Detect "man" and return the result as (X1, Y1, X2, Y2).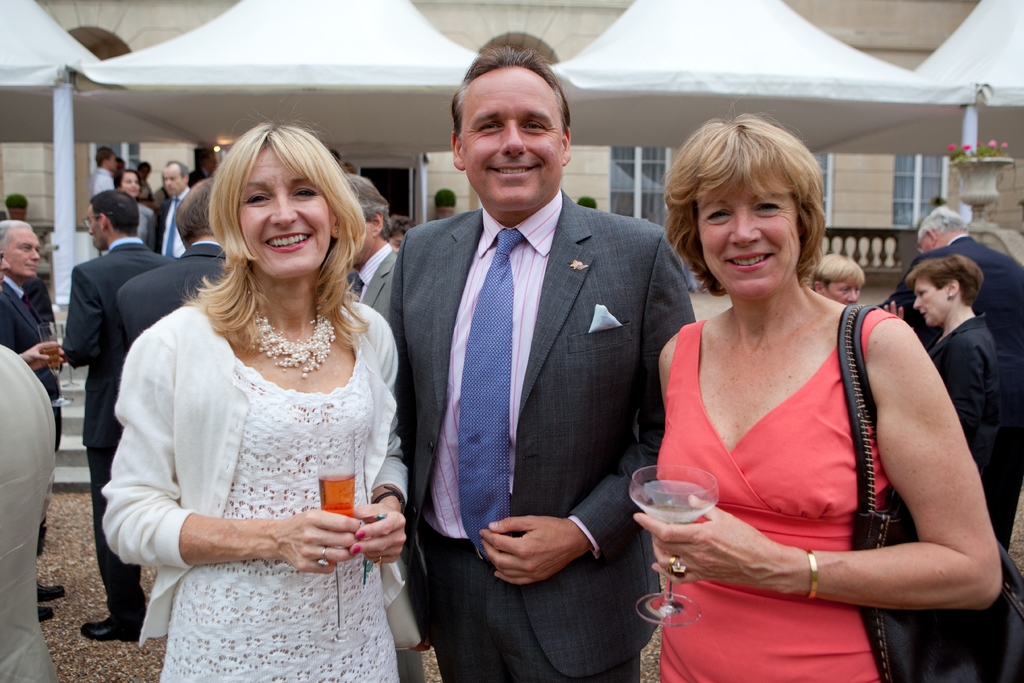
(385, 49, 700, 682).
